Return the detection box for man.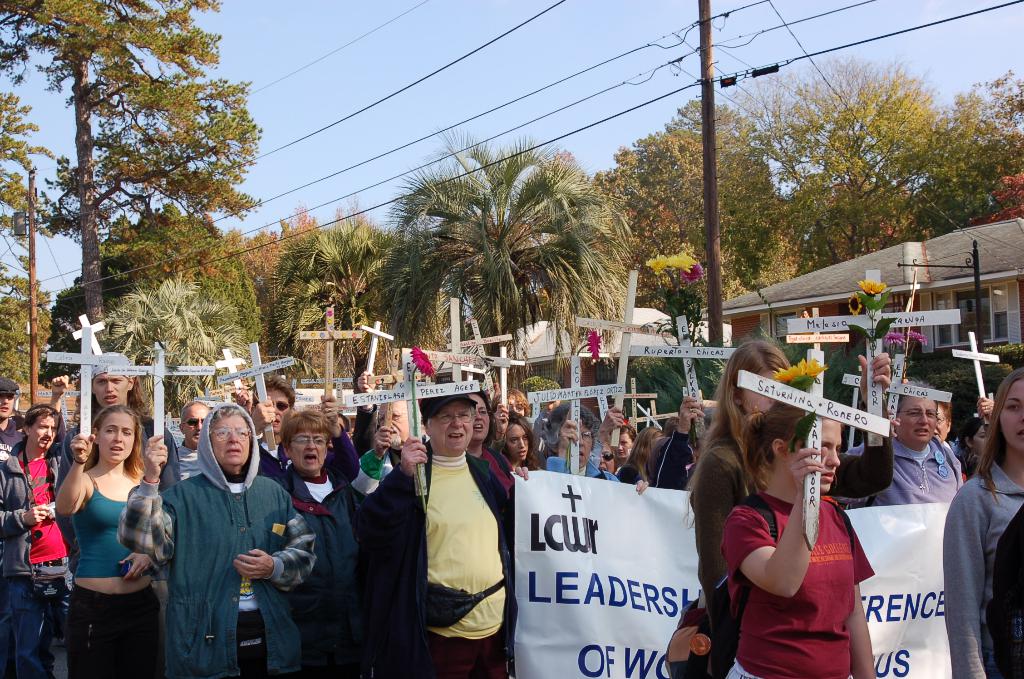
l=846, t=373, r=966, b=509.
